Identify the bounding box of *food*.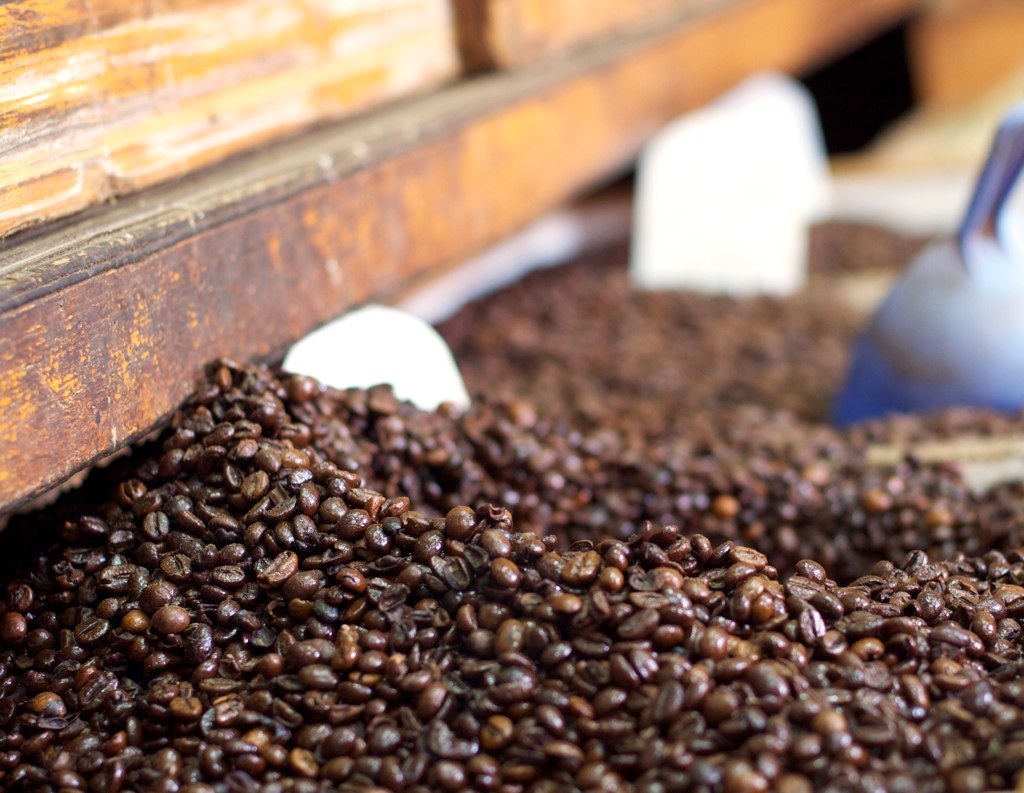
detection(431, 216, 1023, 459).
